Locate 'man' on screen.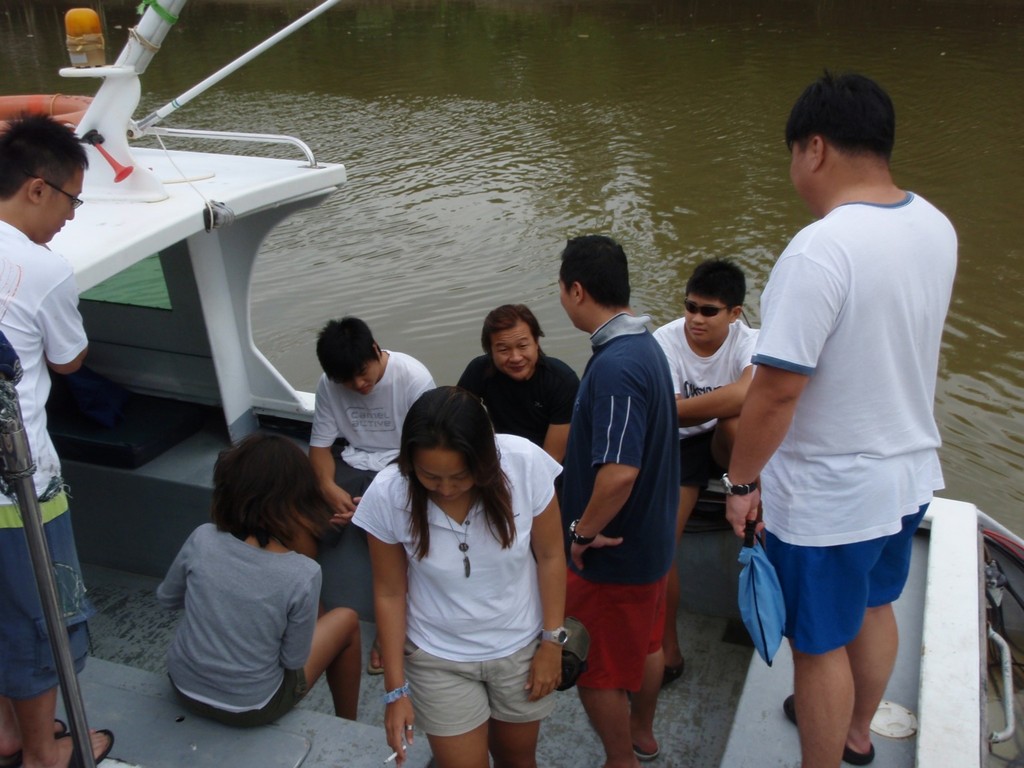
On screen at Rect(456, 303, 581, 463).
